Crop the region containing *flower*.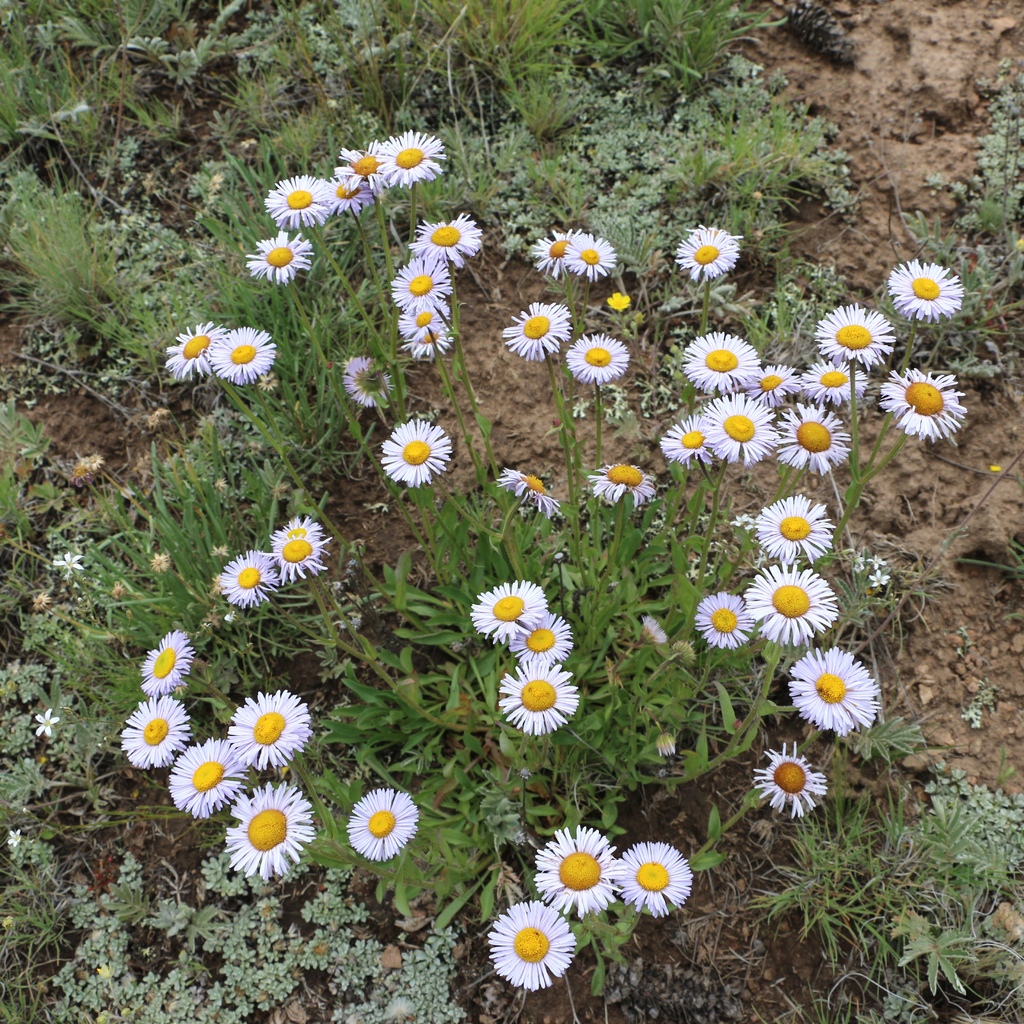
Crop region: bbox(261, 173, 340, 228).
